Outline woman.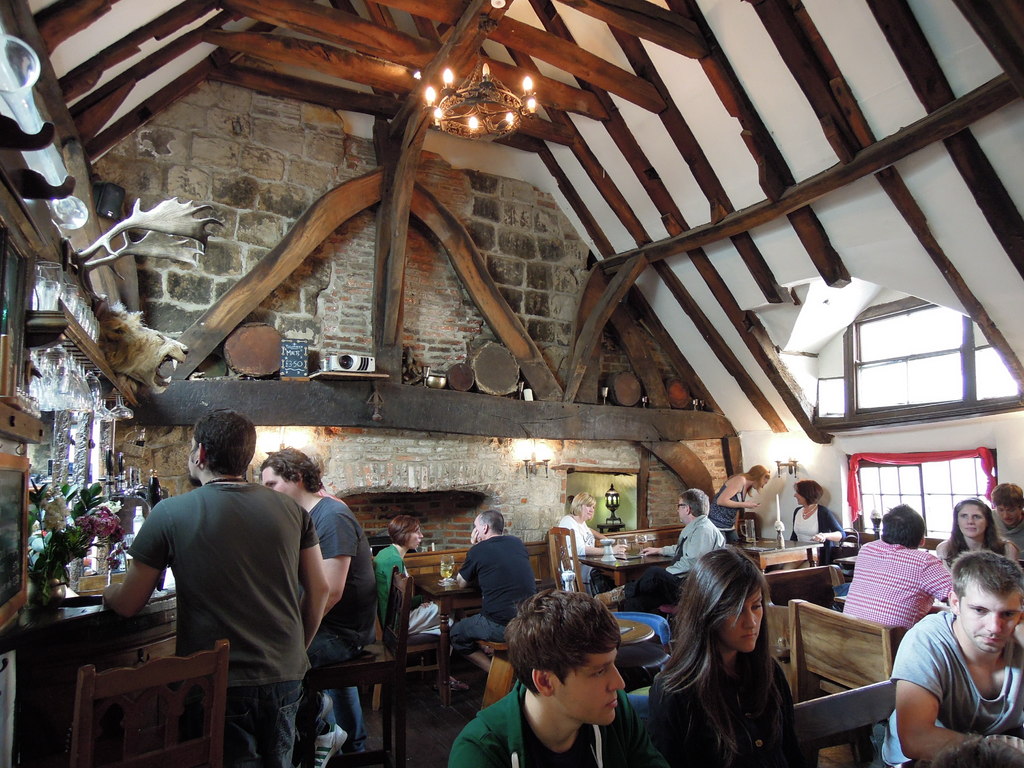
Outline: Rect(786, 477, 845, 568).
